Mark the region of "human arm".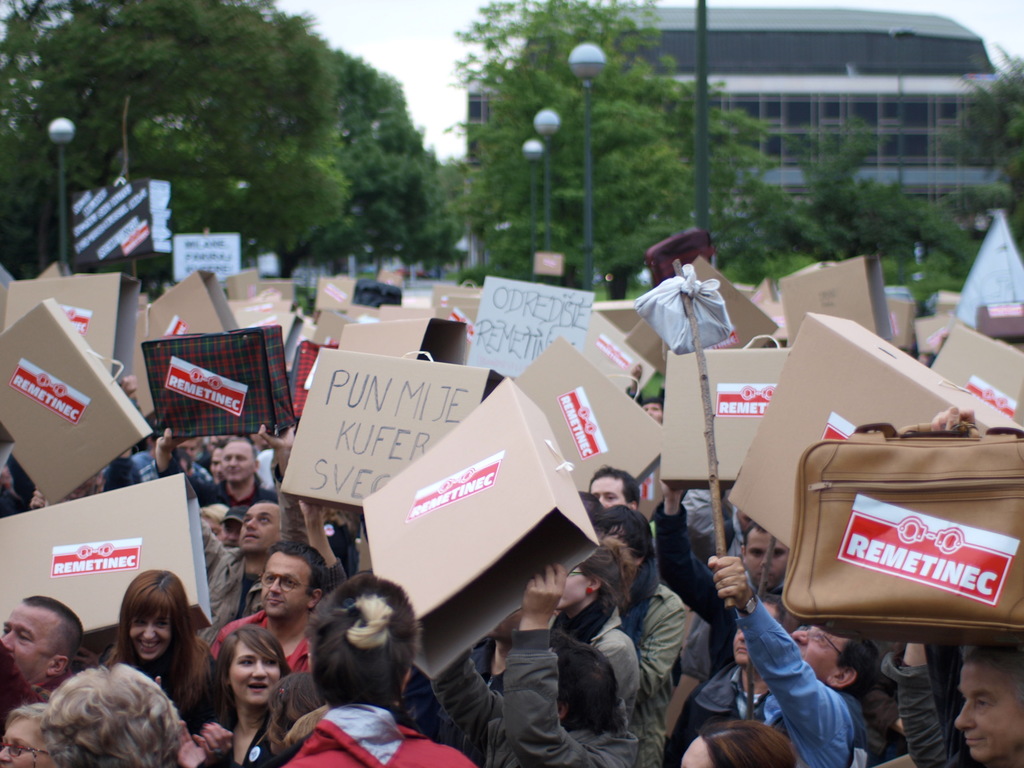
Region: 886 632 943 767.
